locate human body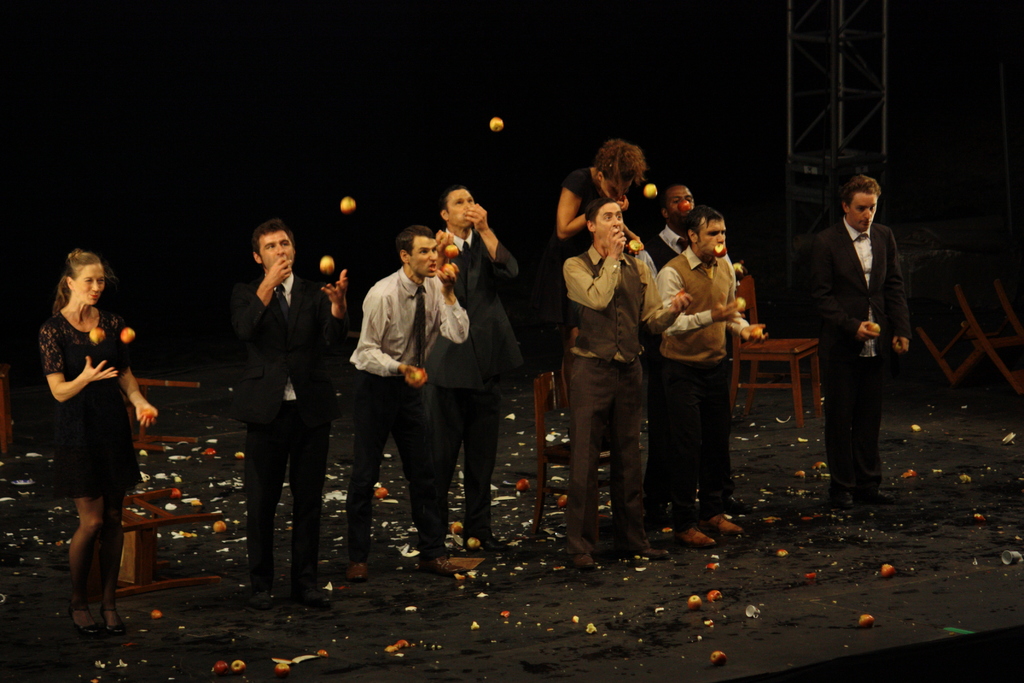
{"x1": 37, "y1": 229, "x2": 157, "y2": 618}
